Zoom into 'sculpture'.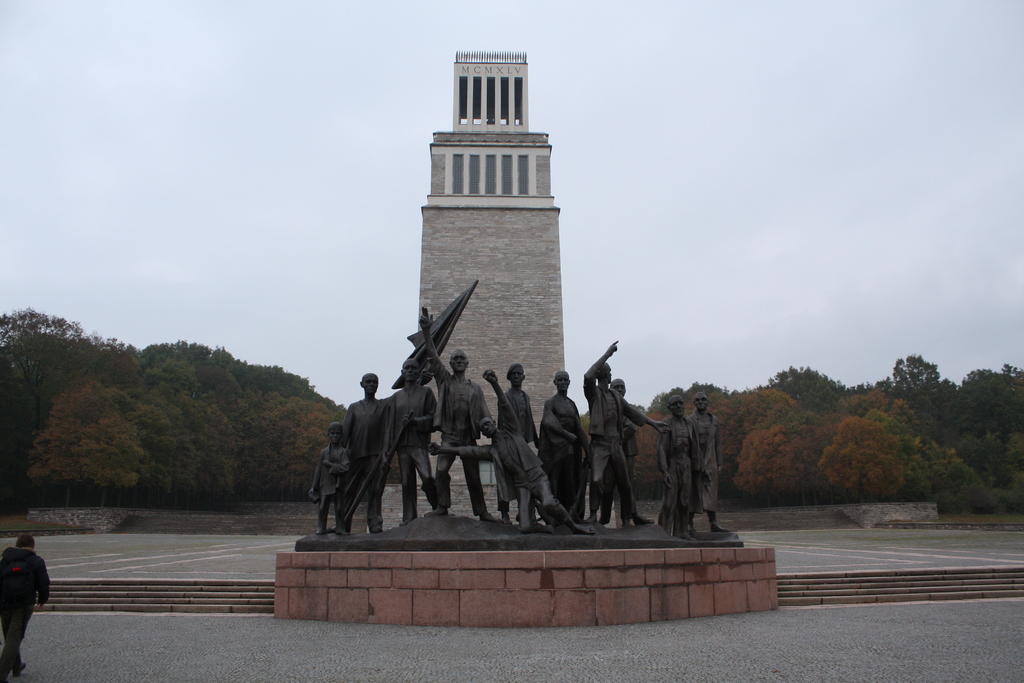
Zoom target: locate(540, 368, 595, 519).
